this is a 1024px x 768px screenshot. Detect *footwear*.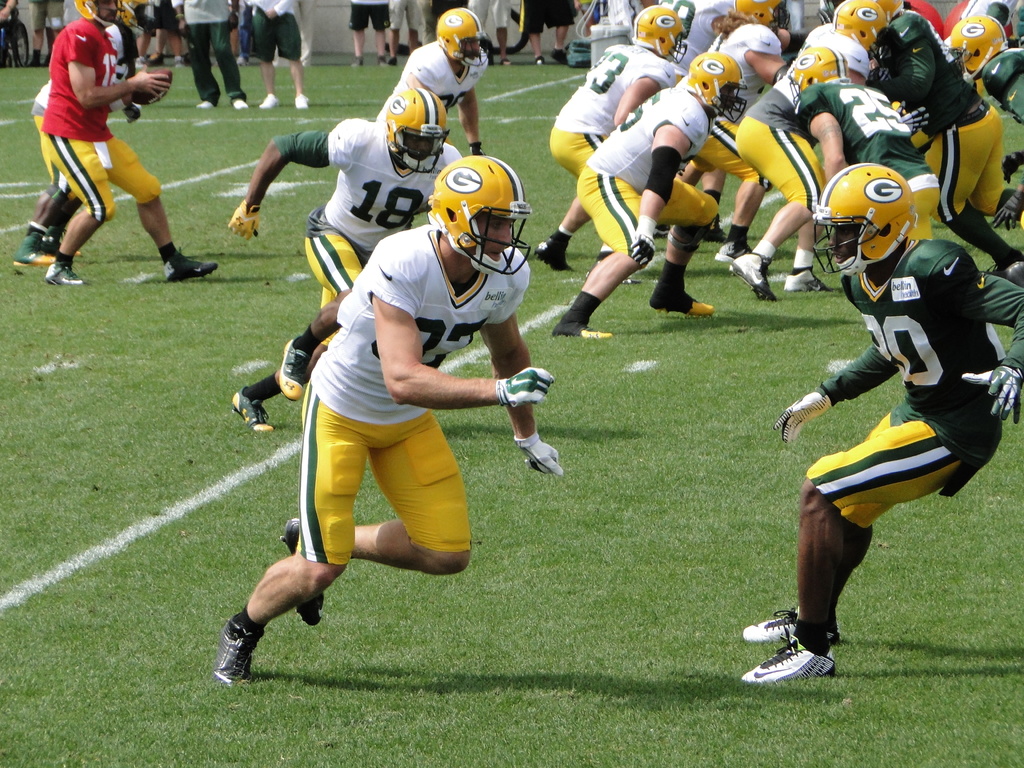
[x1=216, y1=618, x2=253, y2=682].
